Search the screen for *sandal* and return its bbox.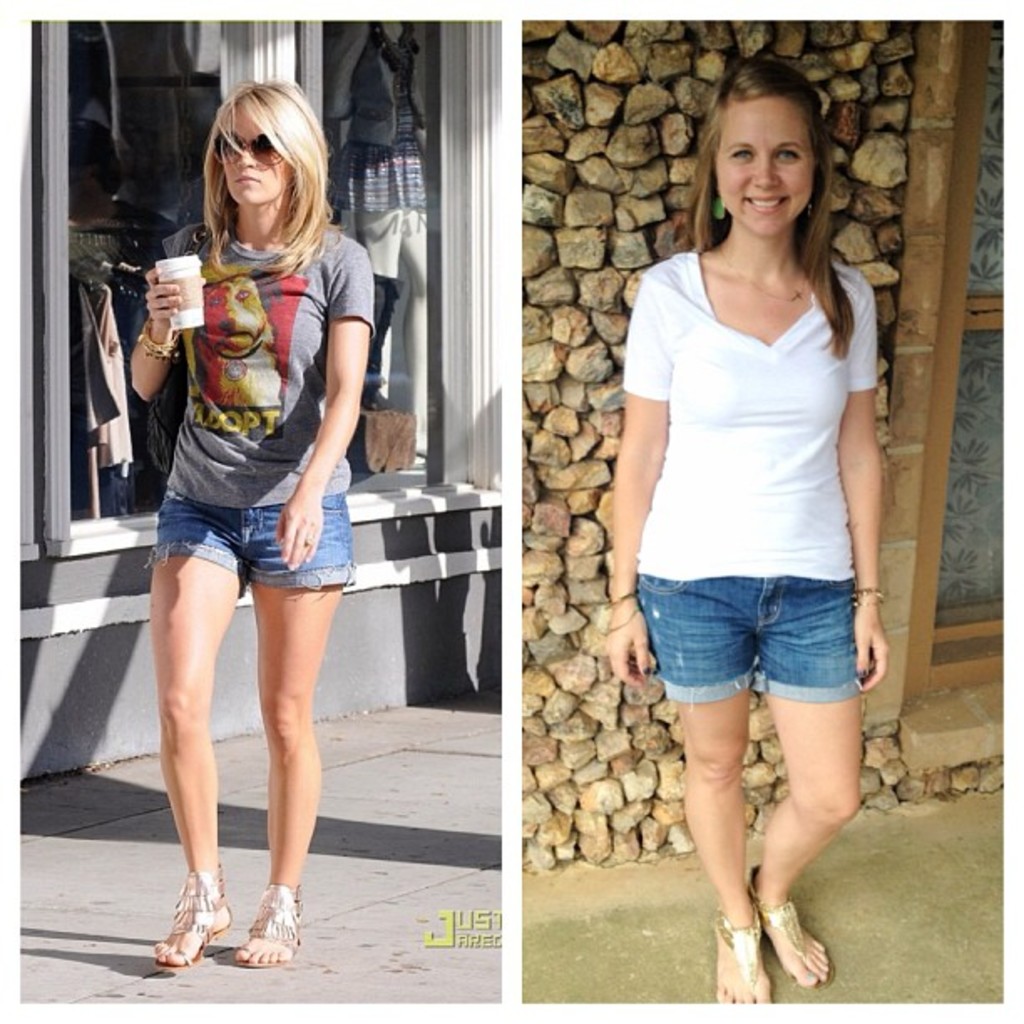
Found: <bbox>708, 904, 771, 999</bbox>.
